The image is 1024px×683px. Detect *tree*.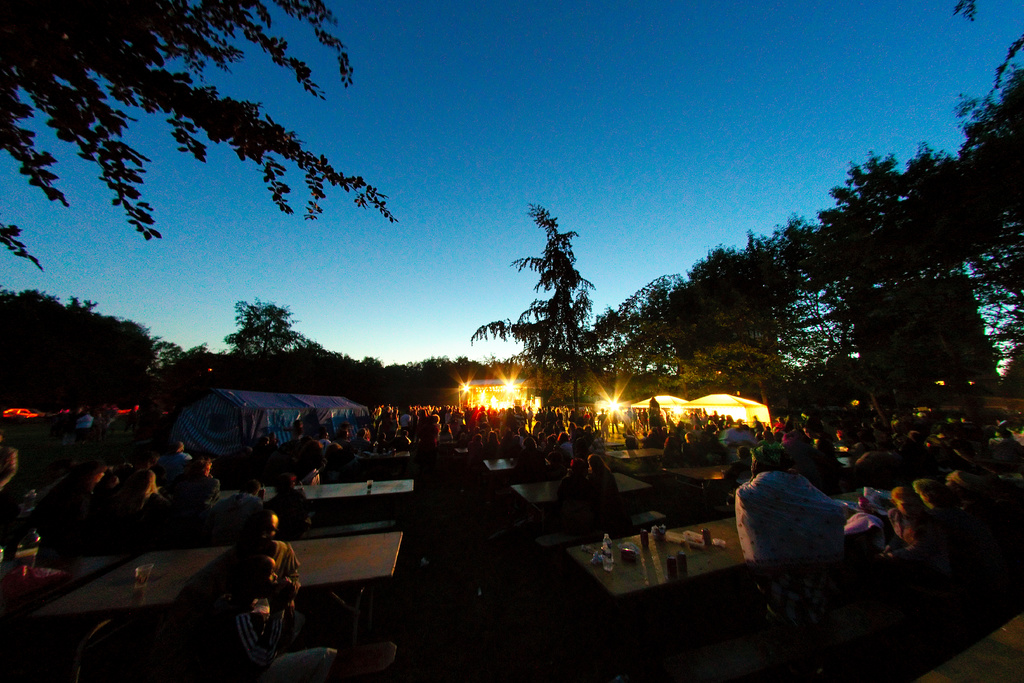
Detection: detection(0, 286, 176, 416).
